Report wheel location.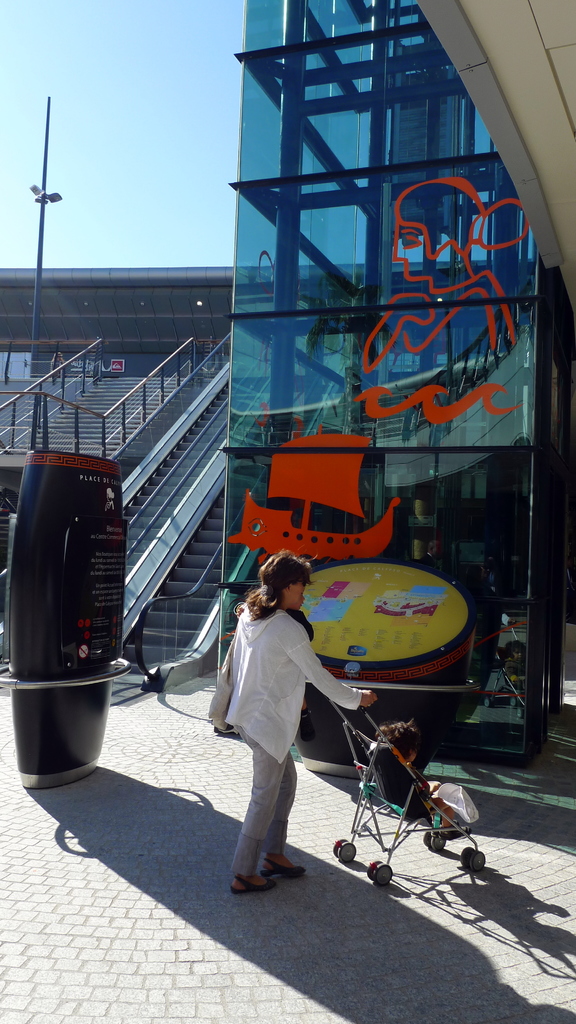
Report: 472/851/485/870.
